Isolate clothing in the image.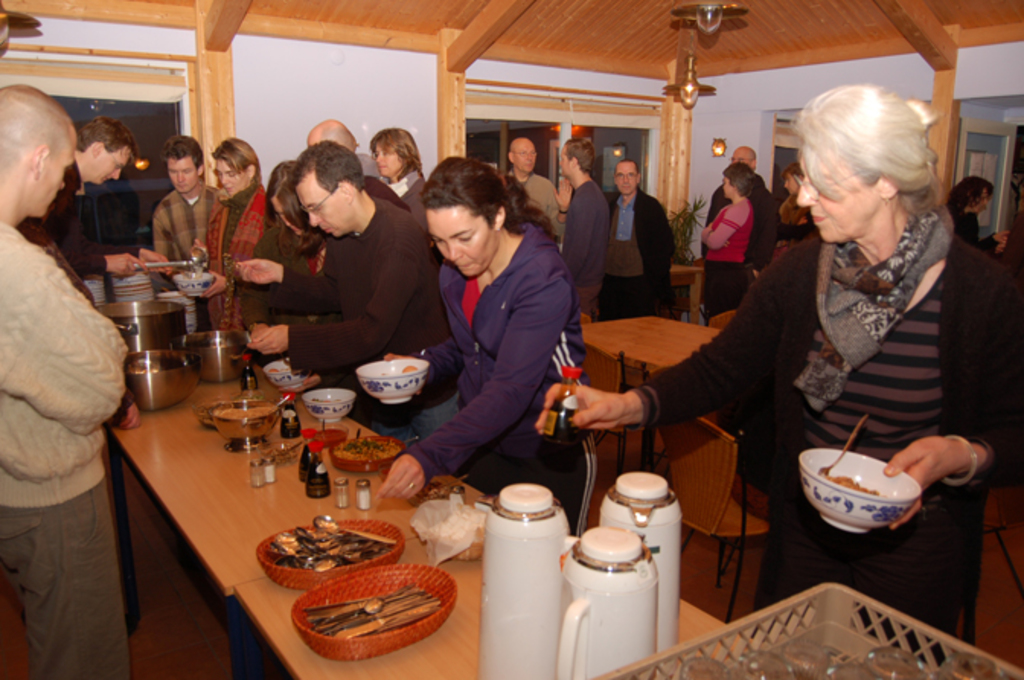
Isolated region: [left=951, top=206, right=1000, bottom=262].
